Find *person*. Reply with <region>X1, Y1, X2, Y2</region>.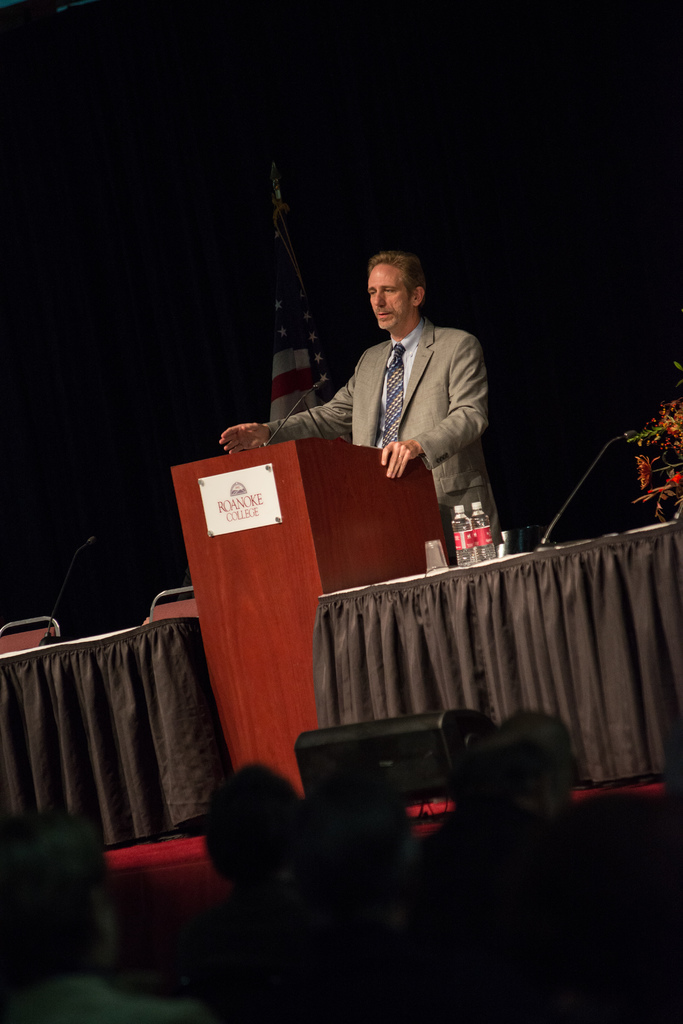
<region>218, 250, 505, 557</region>.
